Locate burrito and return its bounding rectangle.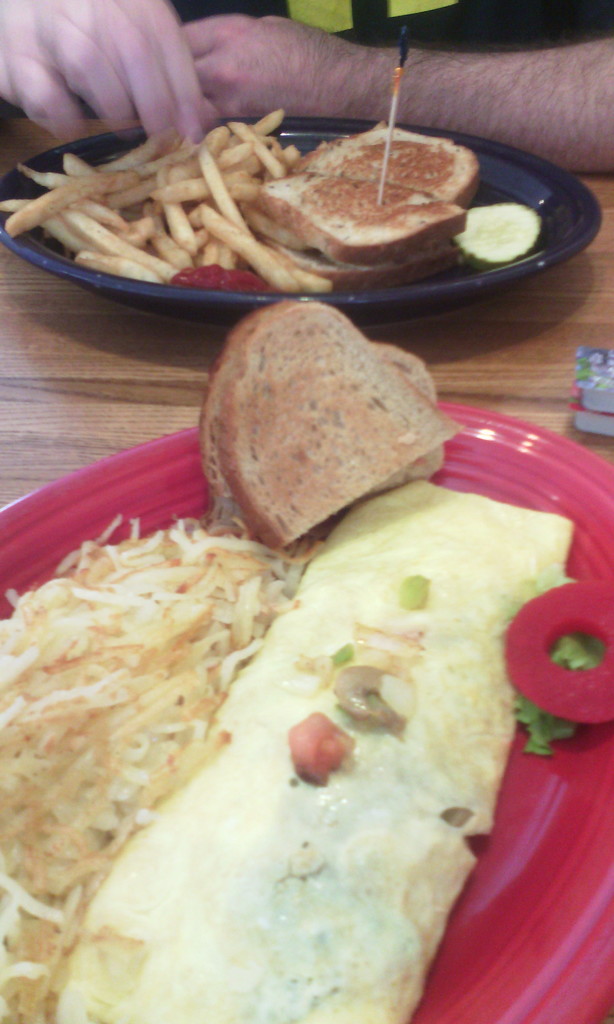
[45, 472, 574, 1023].
